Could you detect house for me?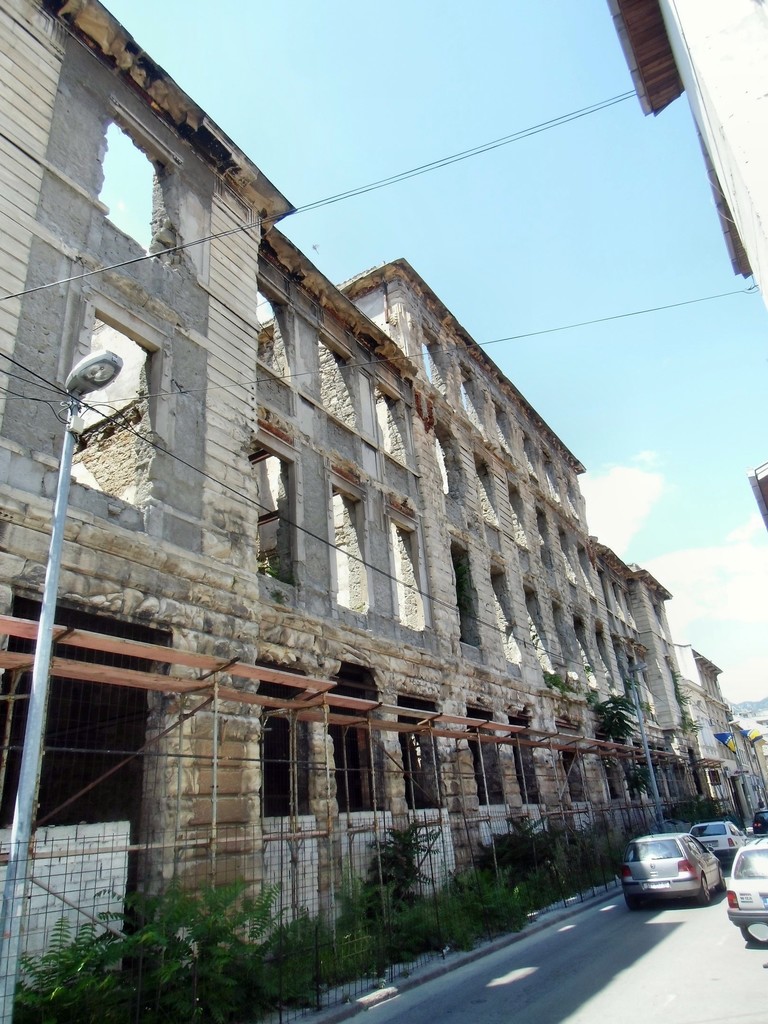
Detection result: <region>0, 0, 767, 1023</region>.
